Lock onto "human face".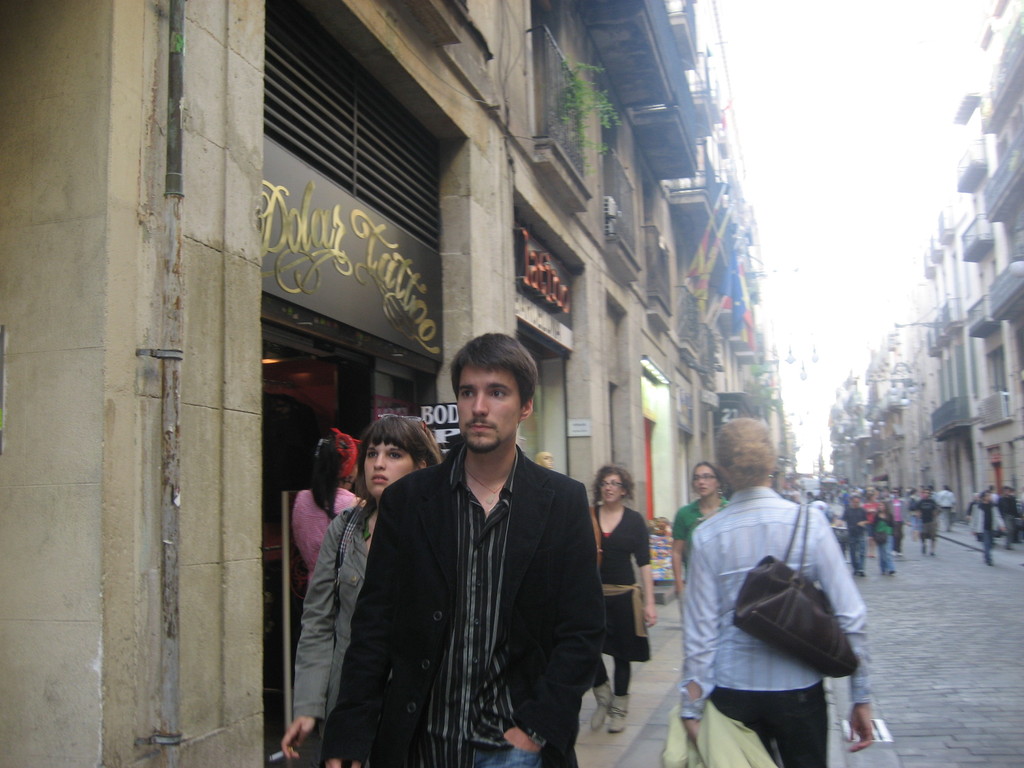
Locked: [left=359, top=441, right=415, bottom=500].
